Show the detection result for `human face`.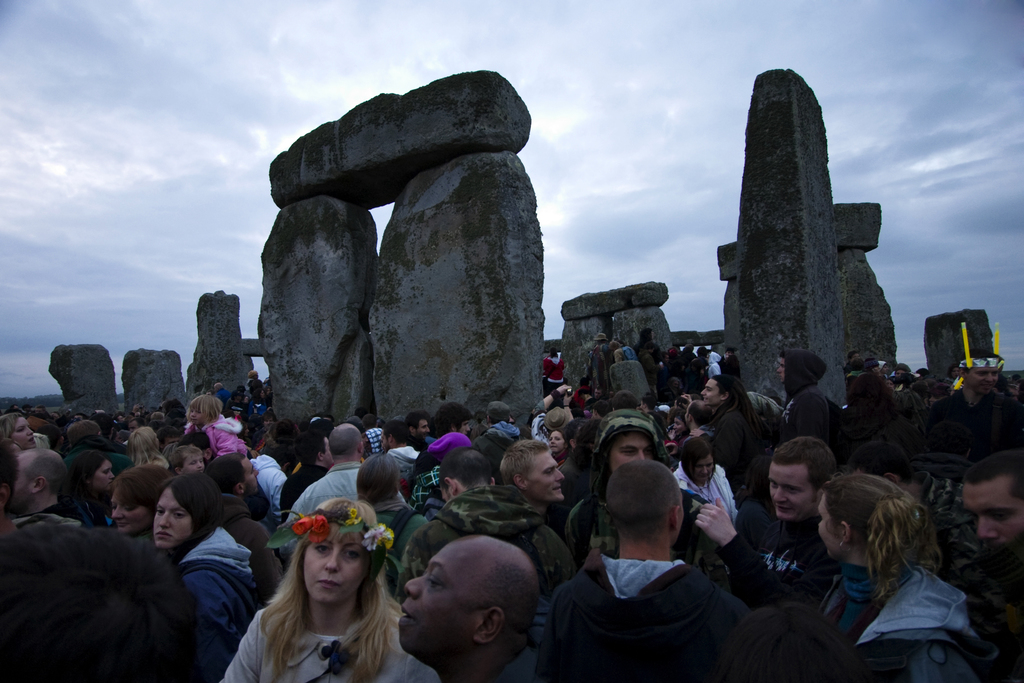
14/452/35/511.
